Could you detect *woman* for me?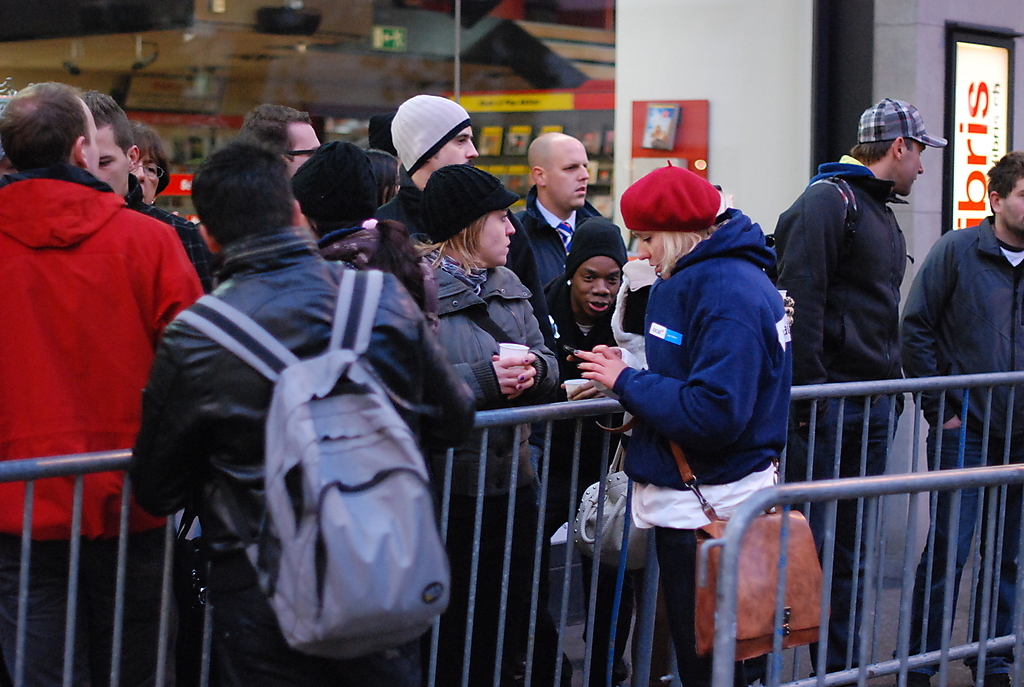
Detection result: 571,104,814,671.
